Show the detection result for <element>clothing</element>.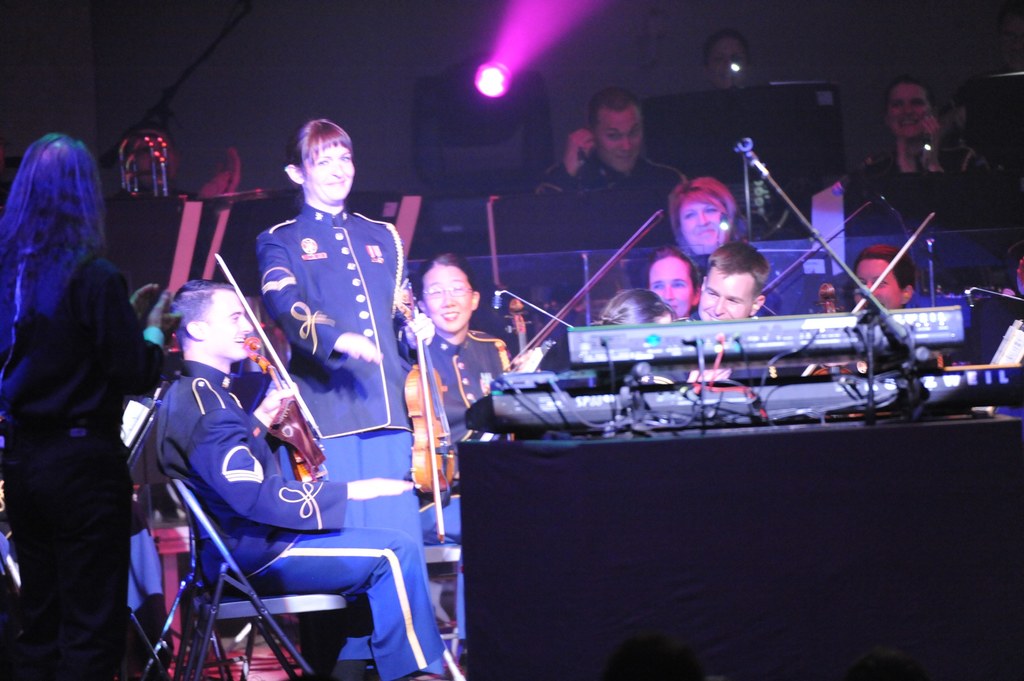
[x1=412, y1=327, x2=509, y2=643].
